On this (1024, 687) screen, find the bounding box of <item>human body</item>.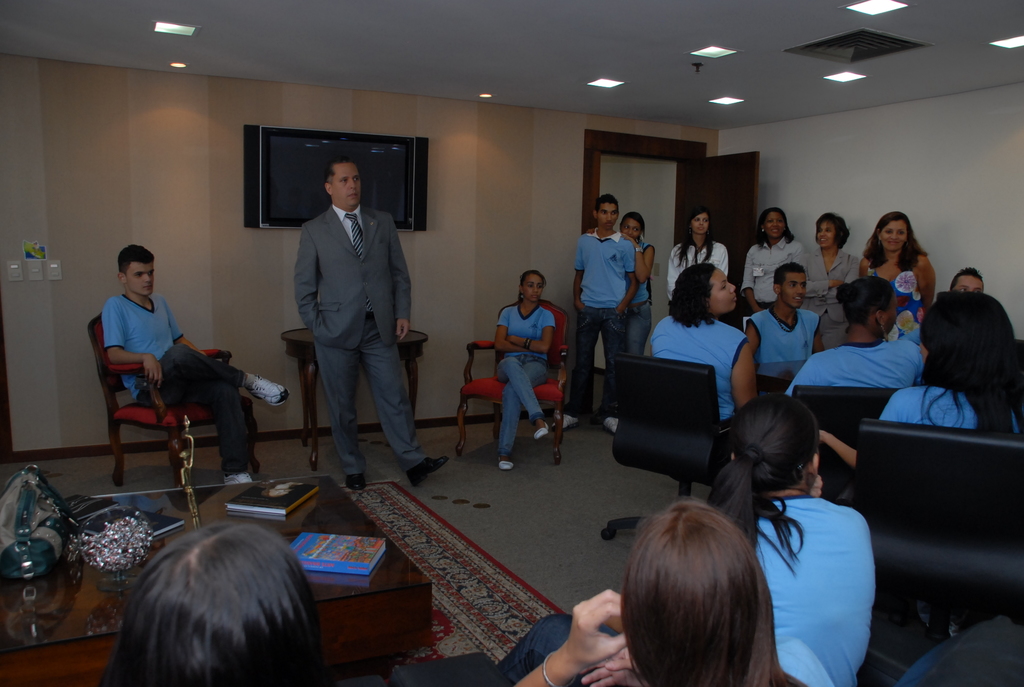
Bounding box: [left=698, top=388, right=880, bottom=686].
